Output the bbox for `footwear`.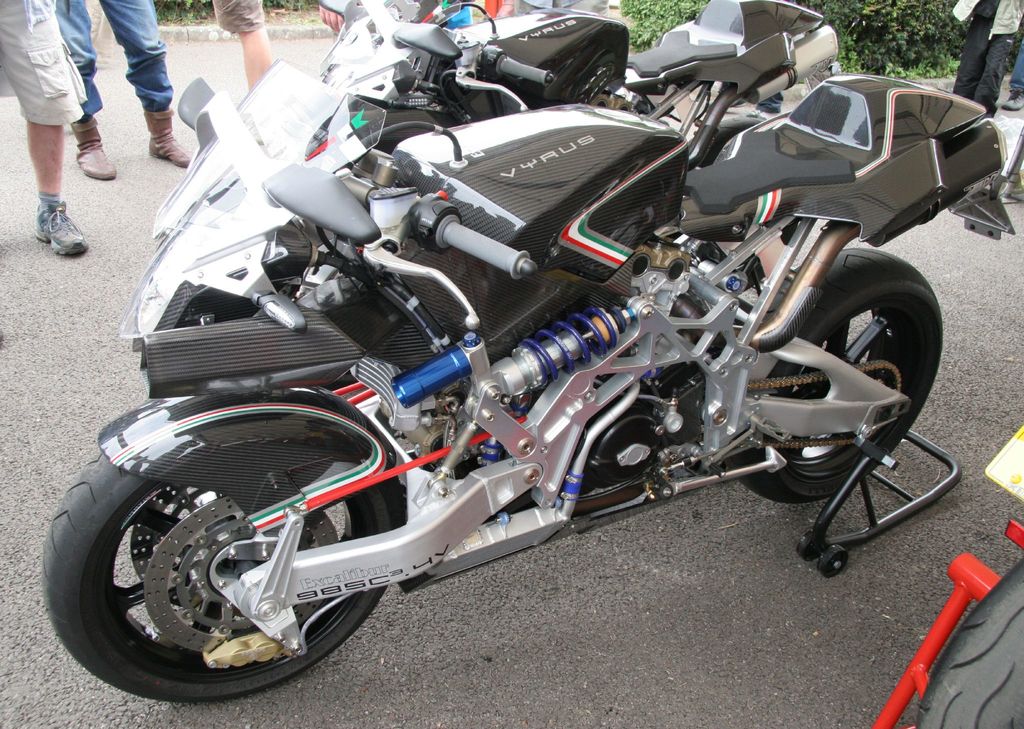
[139, 106, 195, 167].
